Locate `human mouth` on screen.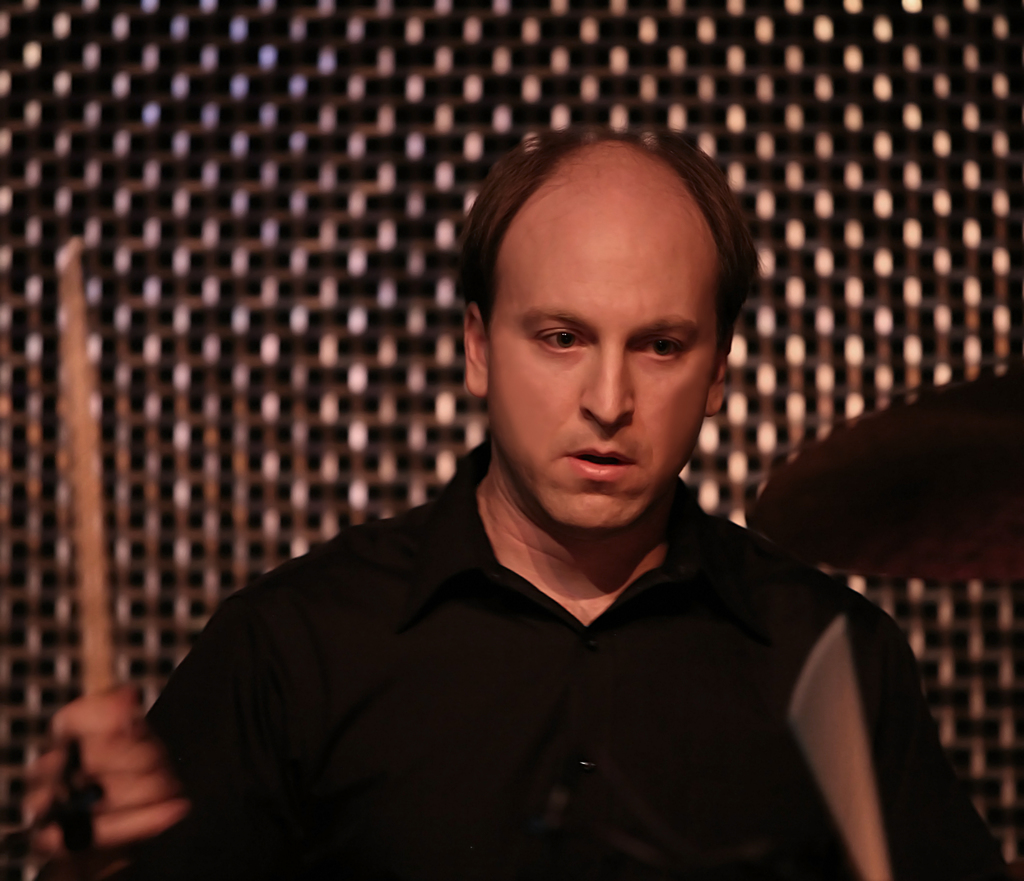
On screen at locate(565, 446, 636, 479).
